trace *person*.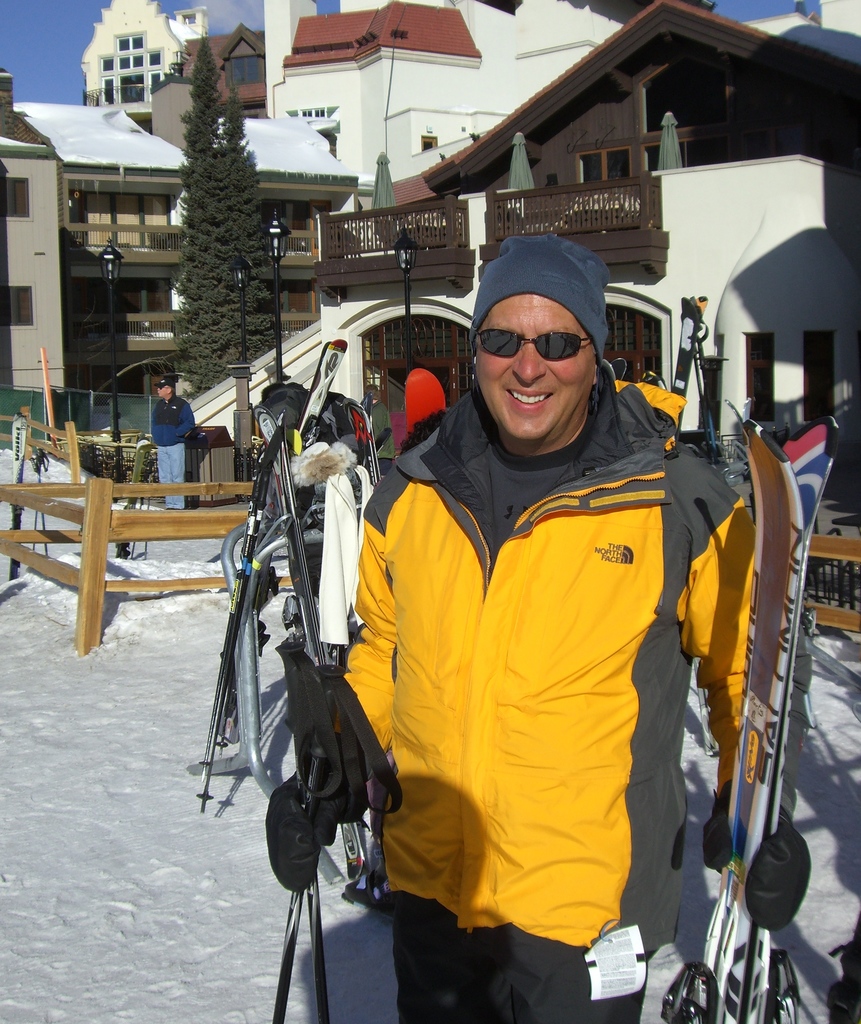
Traced to bbox(144, 371, 195, 510).
